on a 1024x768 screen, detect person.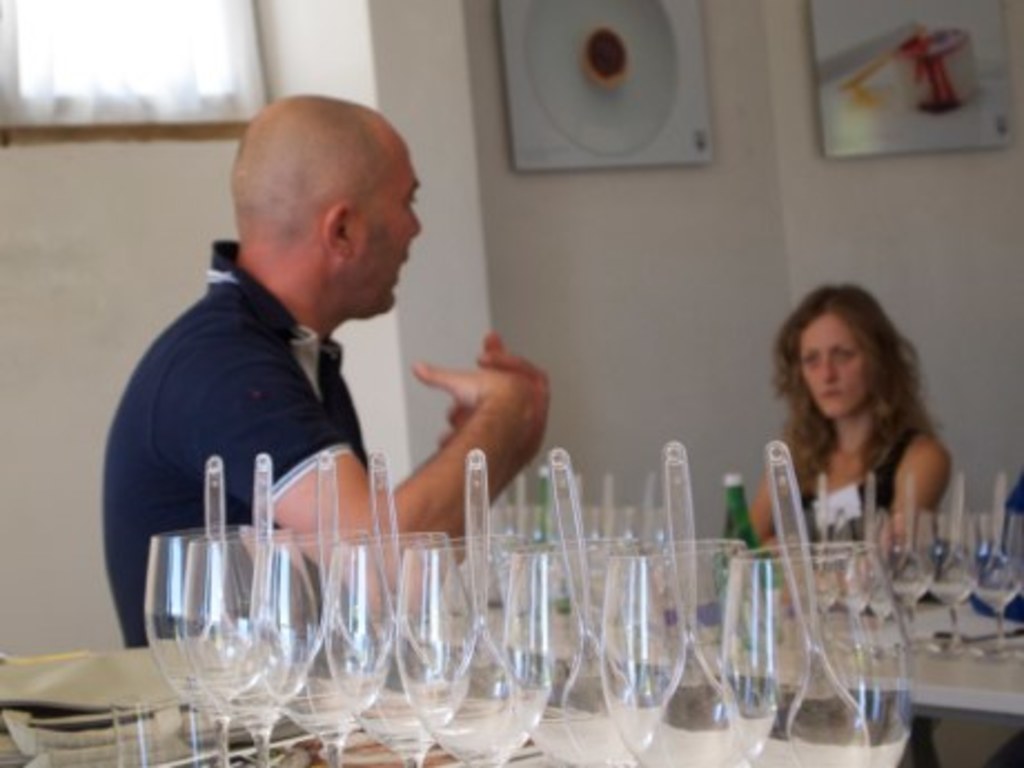
116,145,545,657.
